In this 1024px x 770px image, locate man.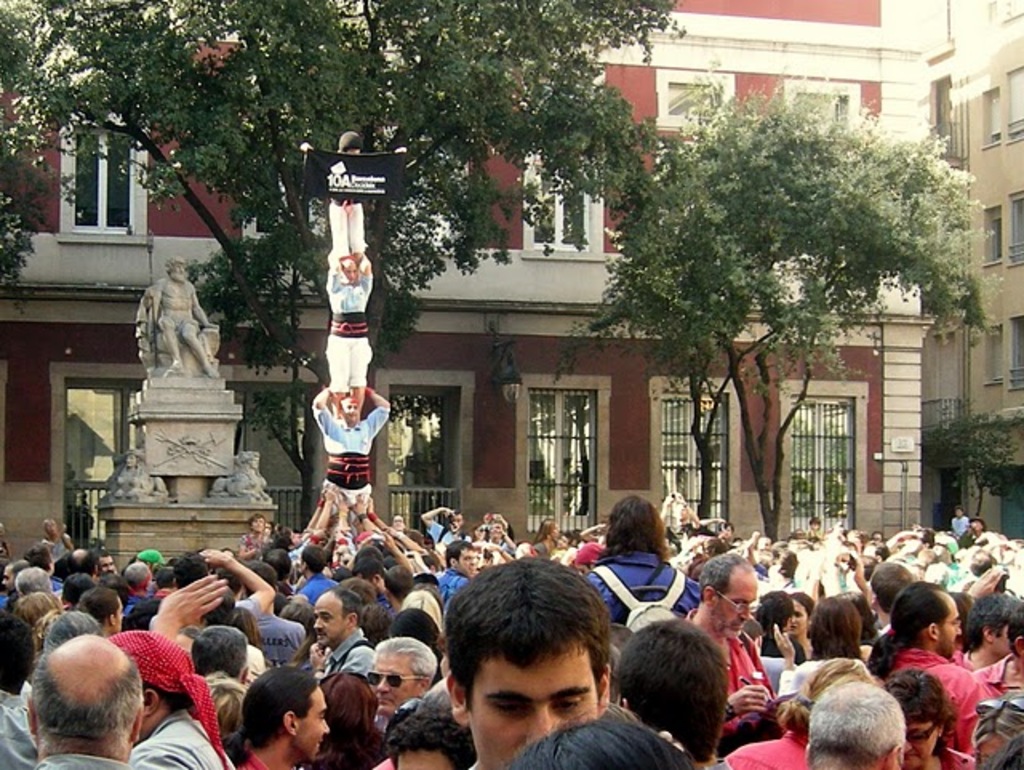
Bounding box: [left=421, top=506, right=467, bottom=543].
